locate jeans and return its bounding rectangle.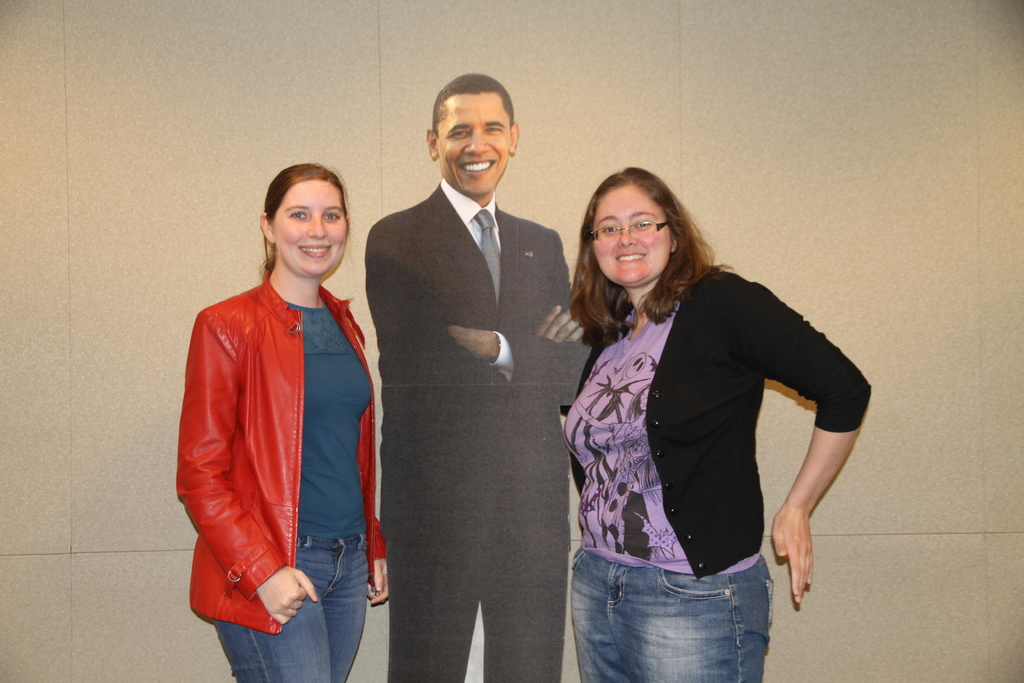
559 550 792 680.
